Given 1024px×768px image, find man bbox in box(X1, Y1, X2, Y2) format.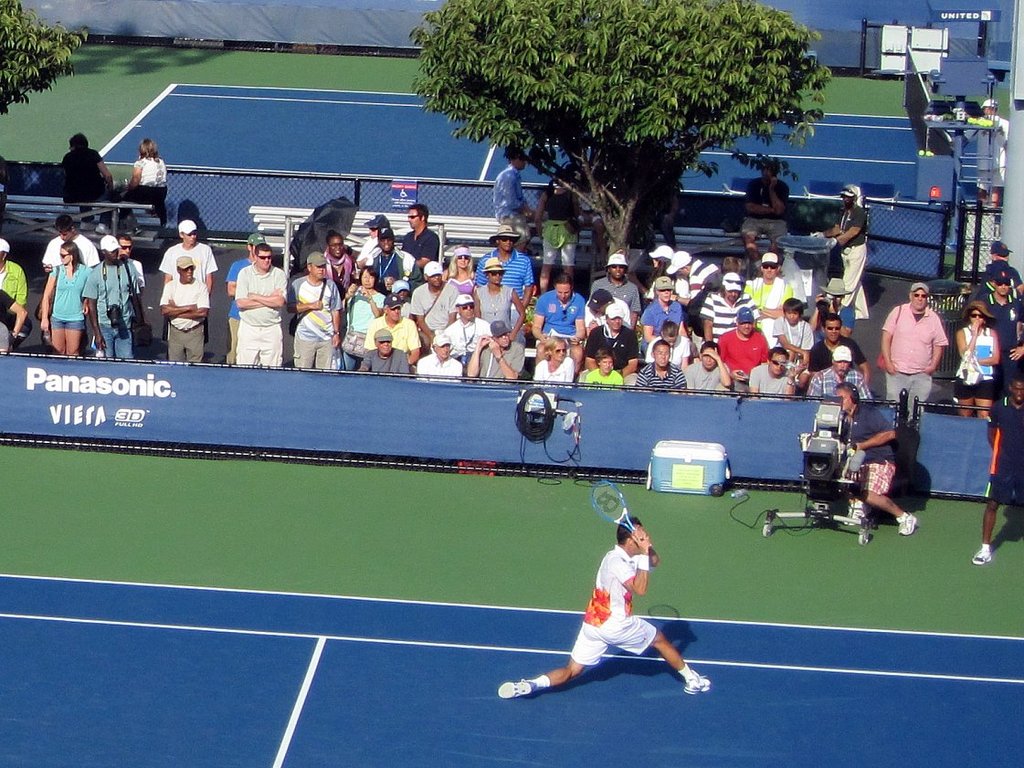
box(0, 237, 27, 319).
